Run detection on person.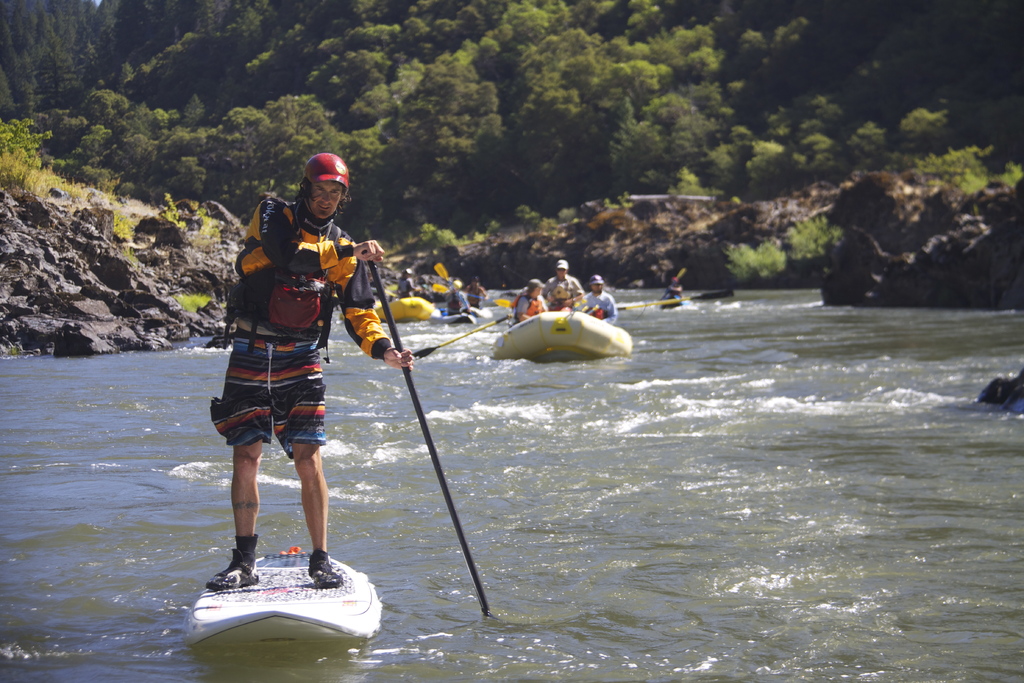
Result: 463/278/490/306.
